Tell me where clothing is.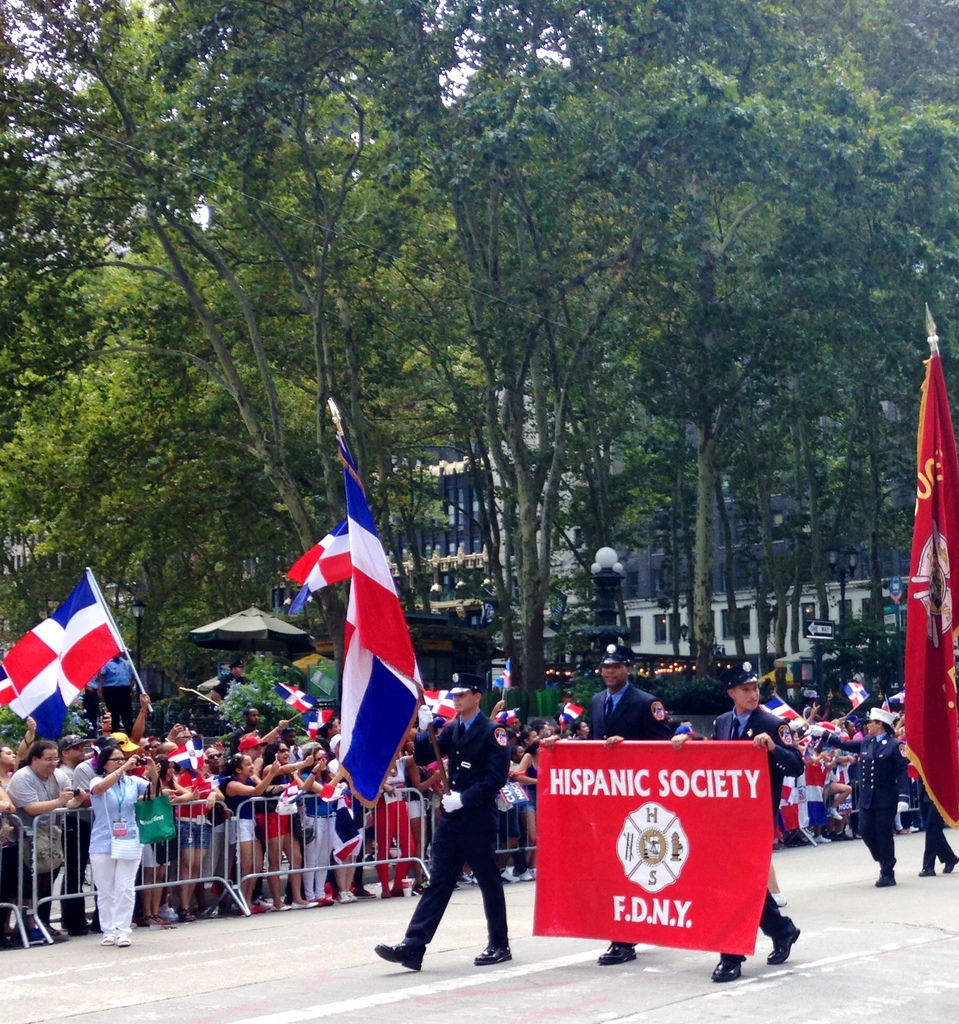
clothing is at <box>54,756,94,910</box>.
